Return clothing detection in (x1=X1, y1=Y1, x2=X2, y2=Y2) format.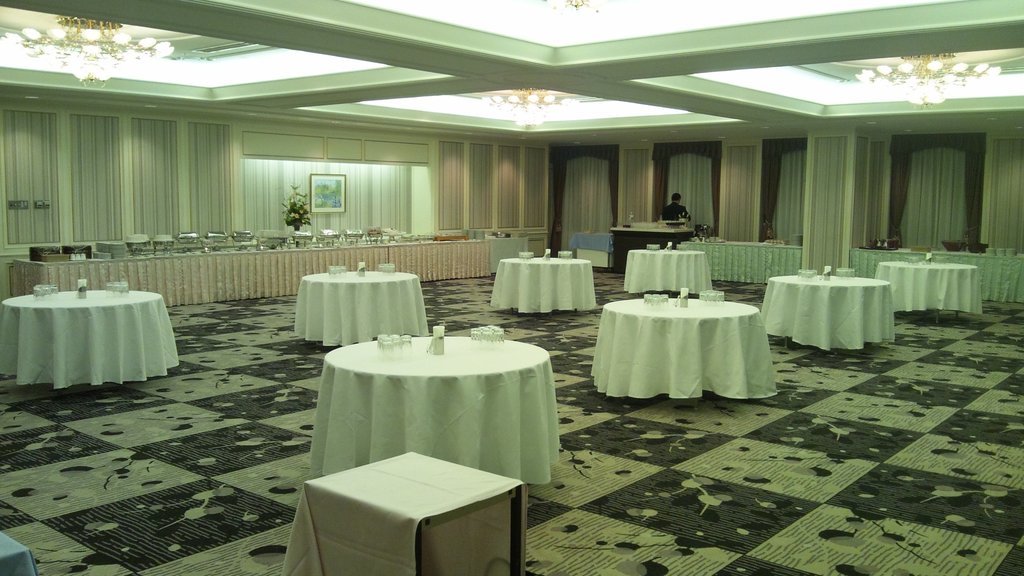
(x1=661, y1=202, x2=689, y2=218).
